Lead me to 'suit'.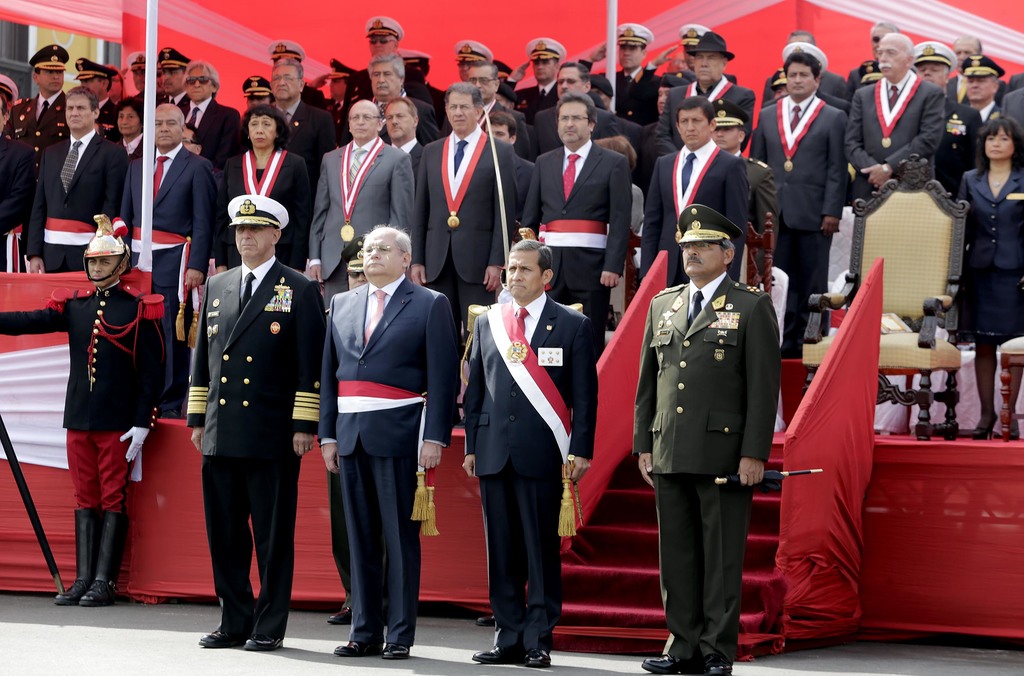
Lead to <bbox>739, 146, 781, 276</bbox>.
